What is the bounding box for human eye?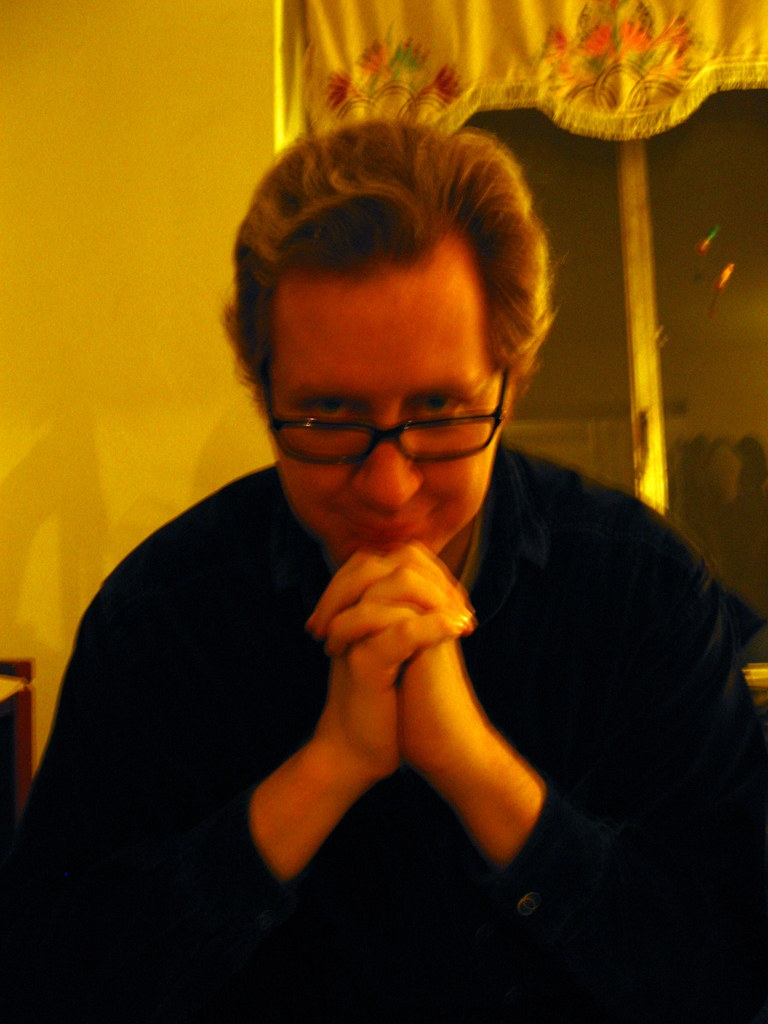
<bbox>408, 391, 479, 433</bbox>.
